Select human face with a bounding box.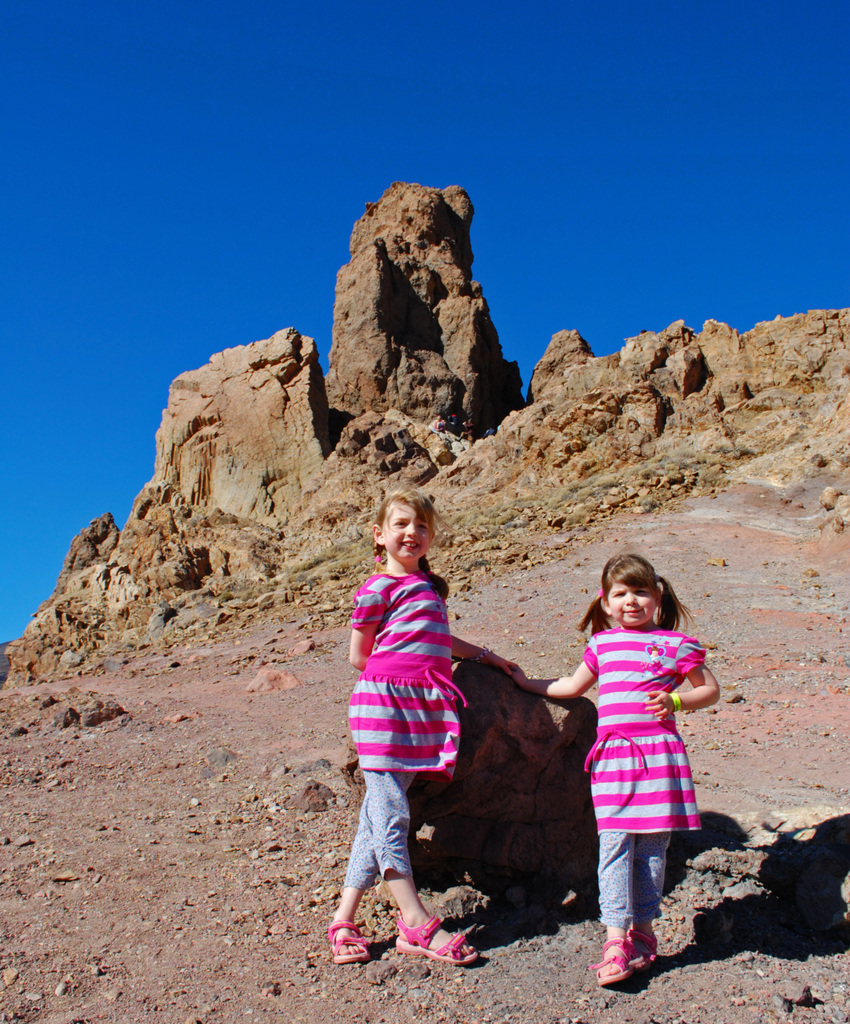
x1=382 y1=500 x2=434 y2=565.
